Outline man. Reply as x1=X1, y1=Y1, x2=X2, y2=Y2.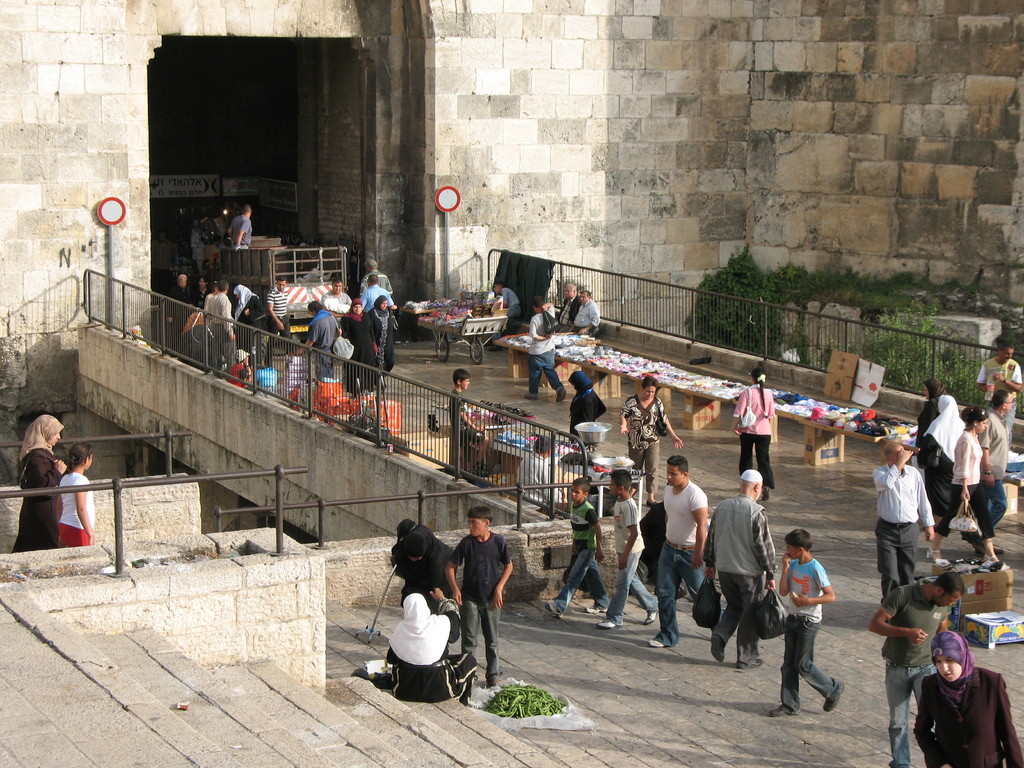
x1=573, y1=287, x2=604, y2=337.
